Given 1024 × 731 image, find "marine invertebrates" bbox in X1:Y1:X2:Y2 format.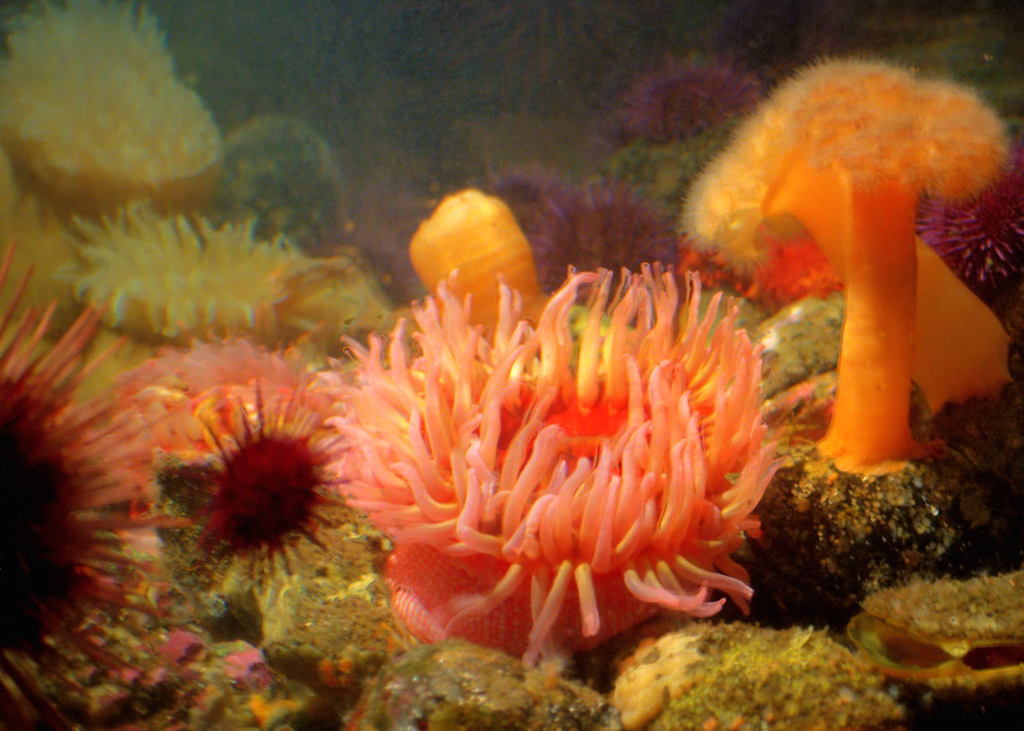
902:128:1019:291.
